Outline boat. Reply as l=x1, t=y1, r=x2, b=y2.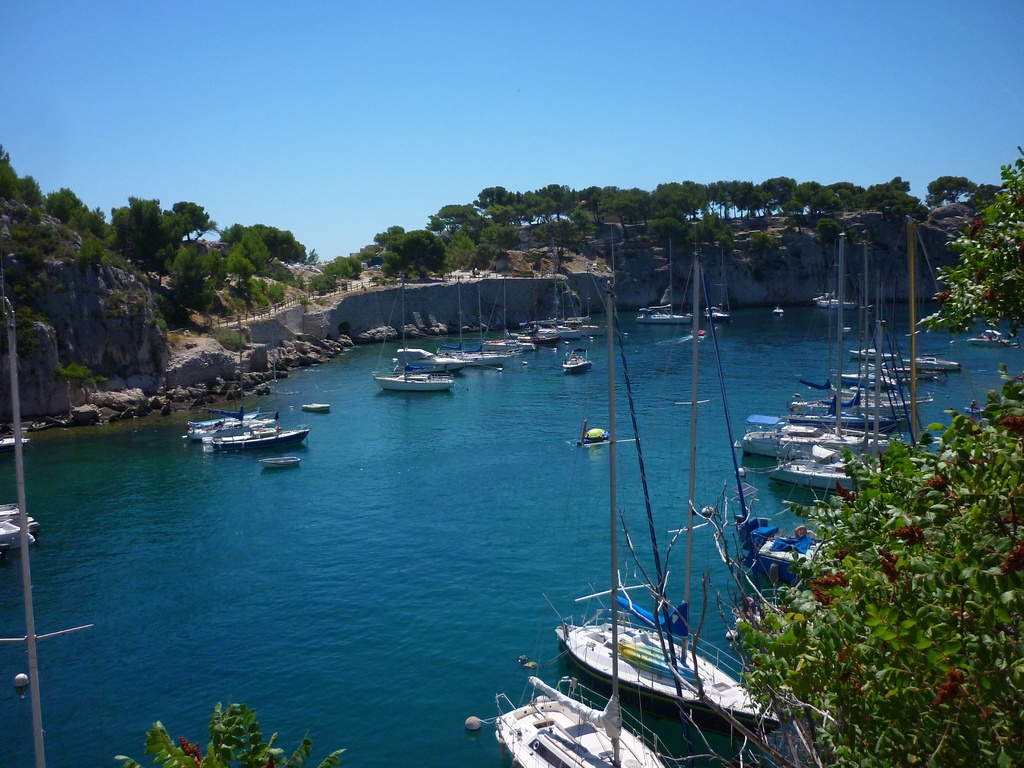
l=0, t=502, r=40, b=535.
